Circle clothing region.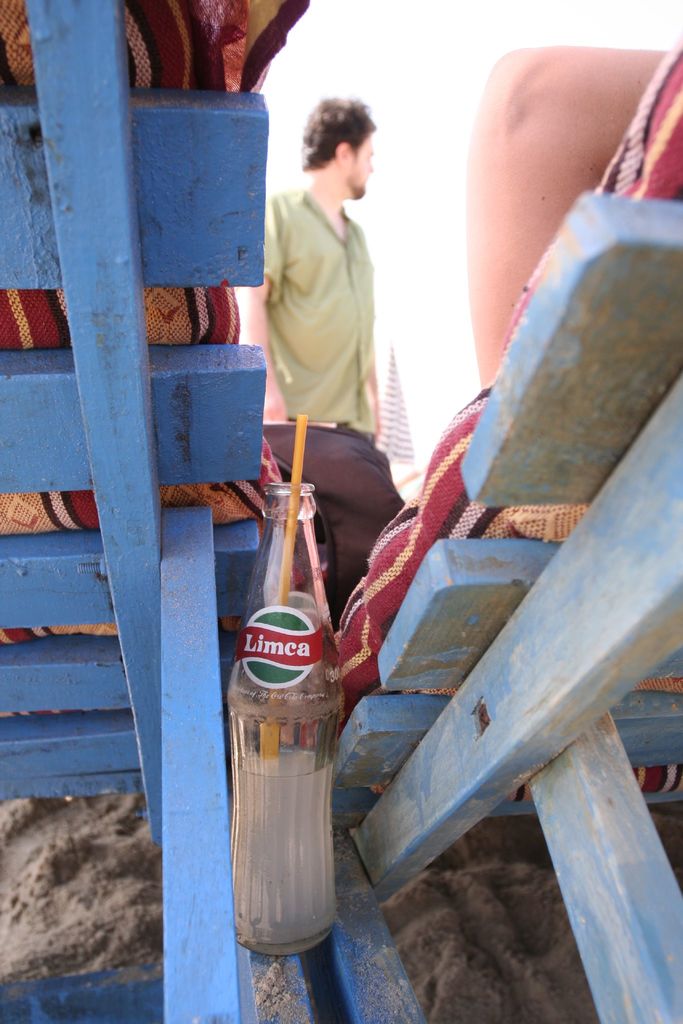
Region: <region>229, 174, 401, 591</region>.
